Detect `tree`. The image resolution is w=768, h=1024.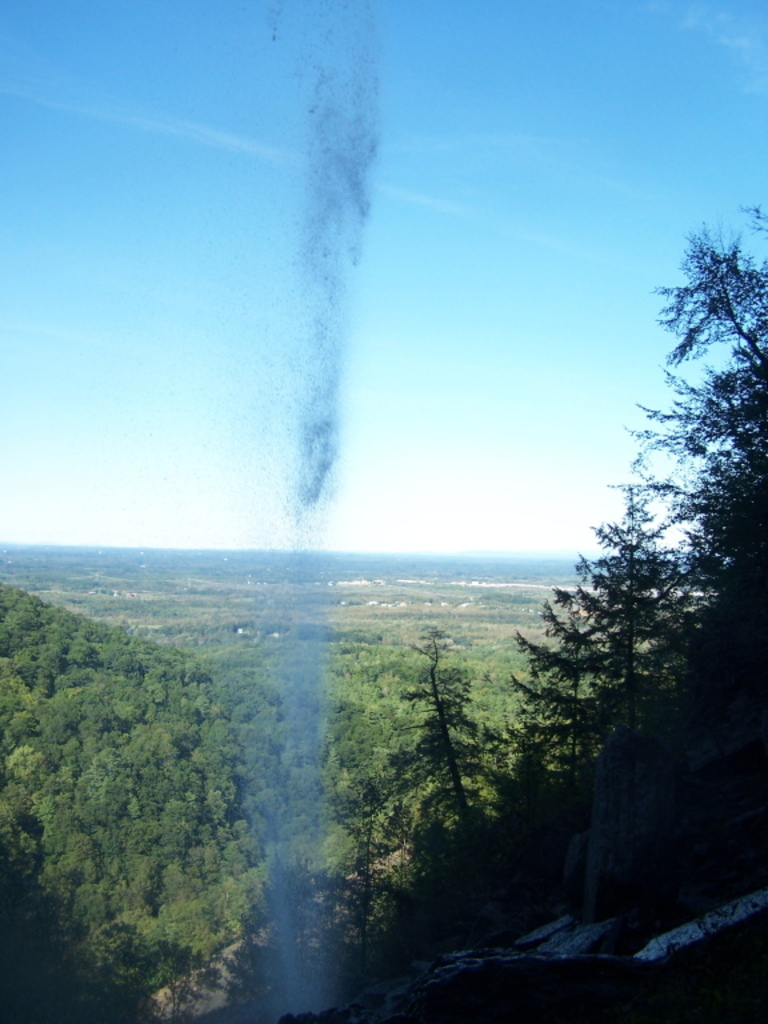
220,849,333,1023.
